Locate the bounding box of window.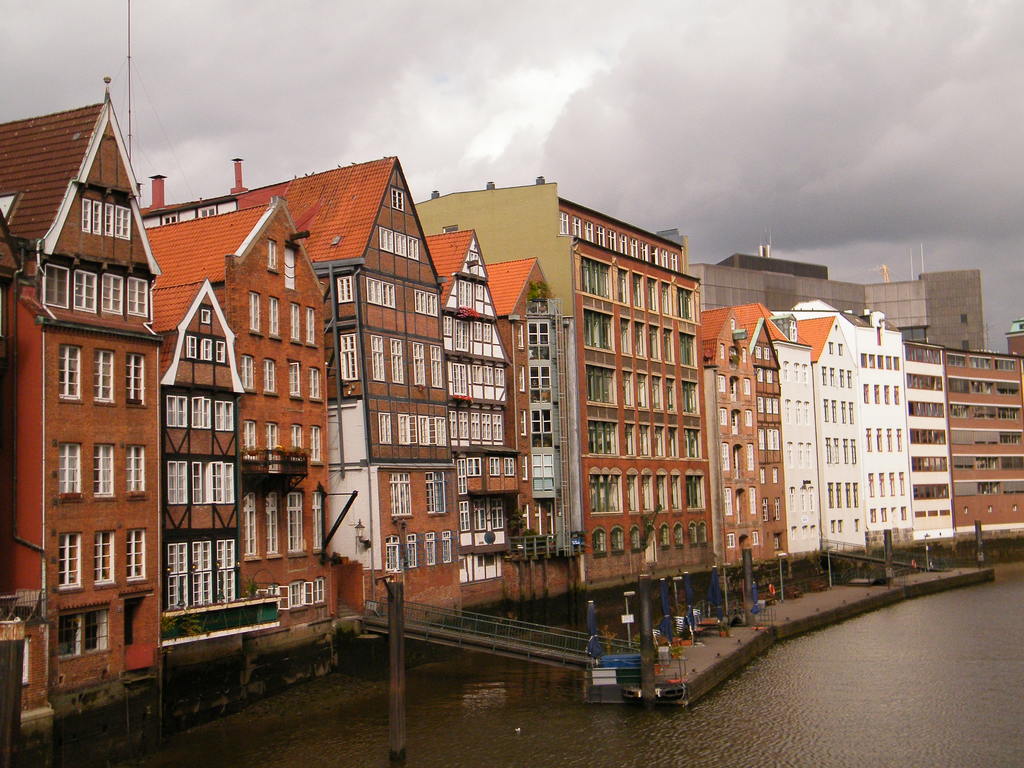
Bounding box: x1=761 y1=365 x2=771 y2=384.
